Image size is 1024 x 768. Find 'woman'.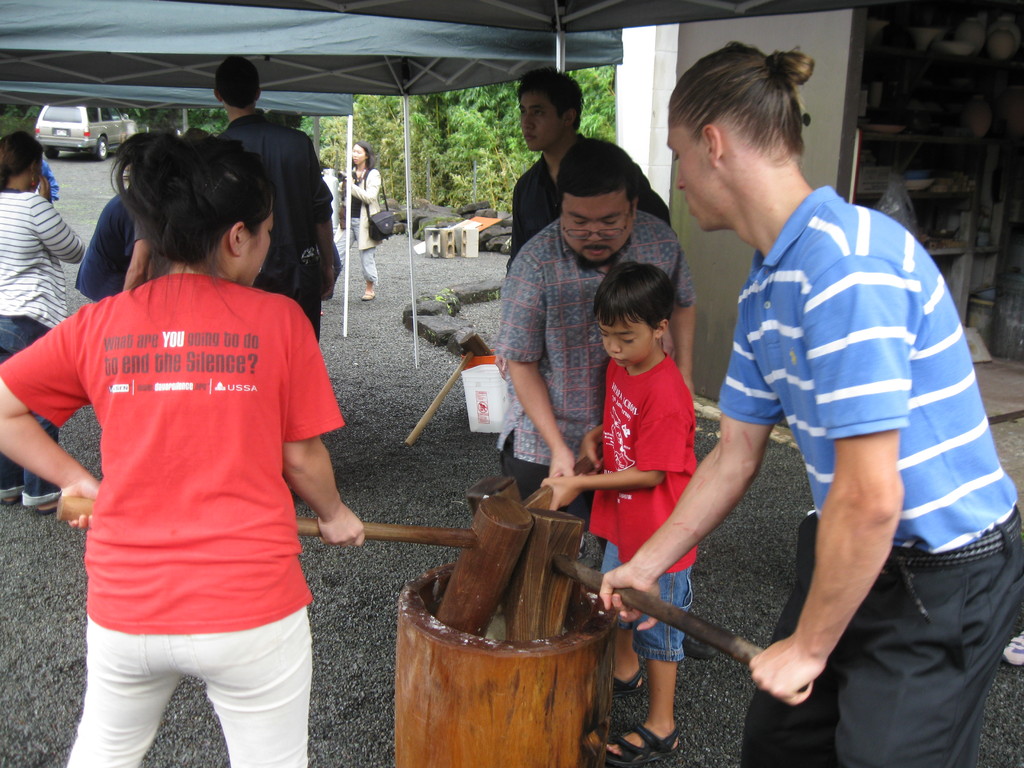
{"left": 329, "top": 132, "right": 381, "bottom": 304}.
